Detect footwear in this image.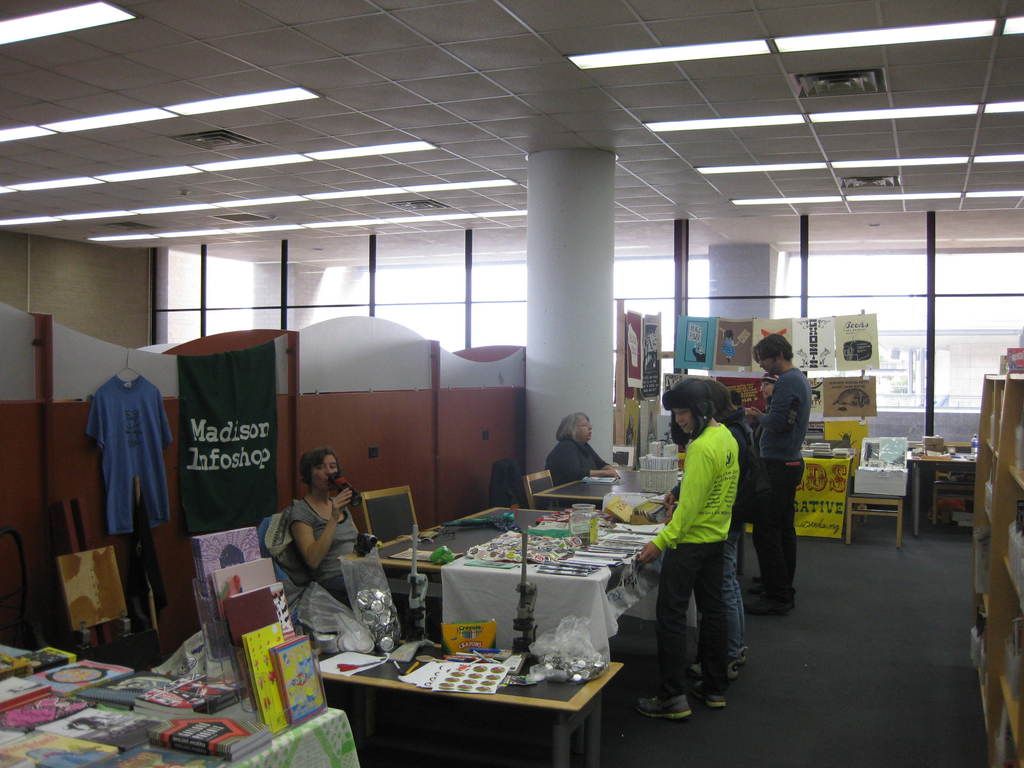
Detection: BBox(742, 595, 791, 614).
